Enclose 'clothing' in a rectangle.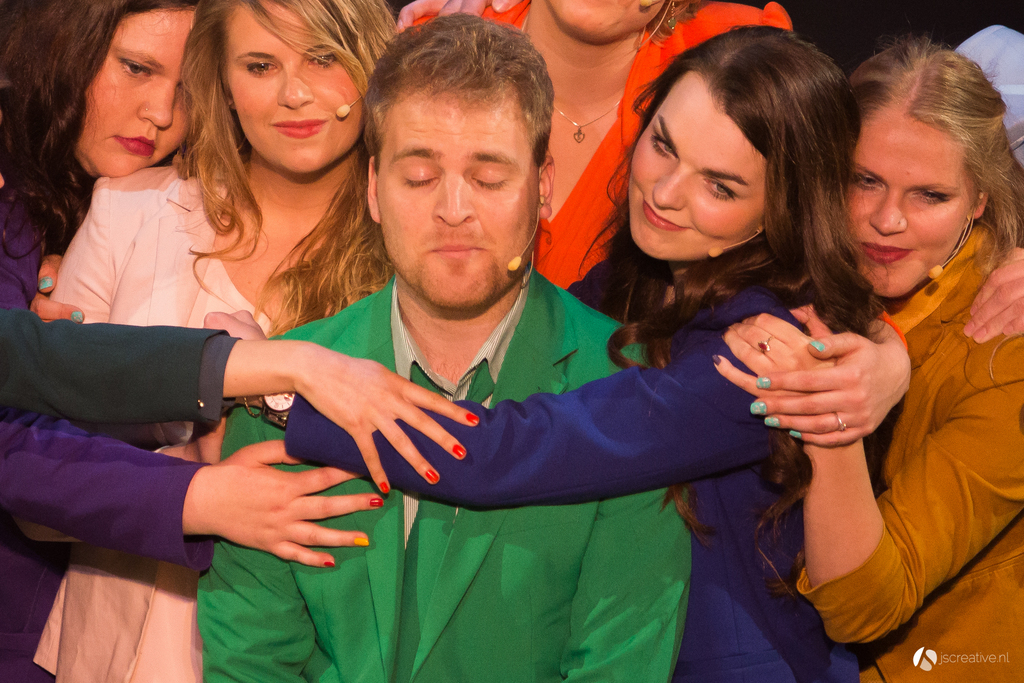
detection(195, 272, 692, 682).
